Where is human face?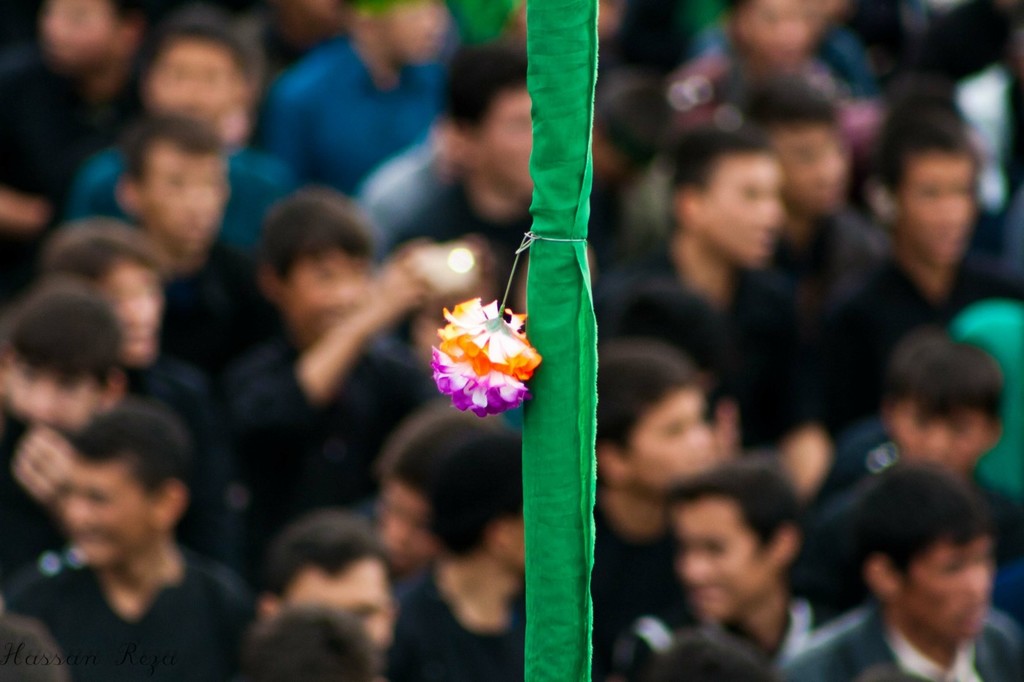
locate(626, 386, 723, 496).
